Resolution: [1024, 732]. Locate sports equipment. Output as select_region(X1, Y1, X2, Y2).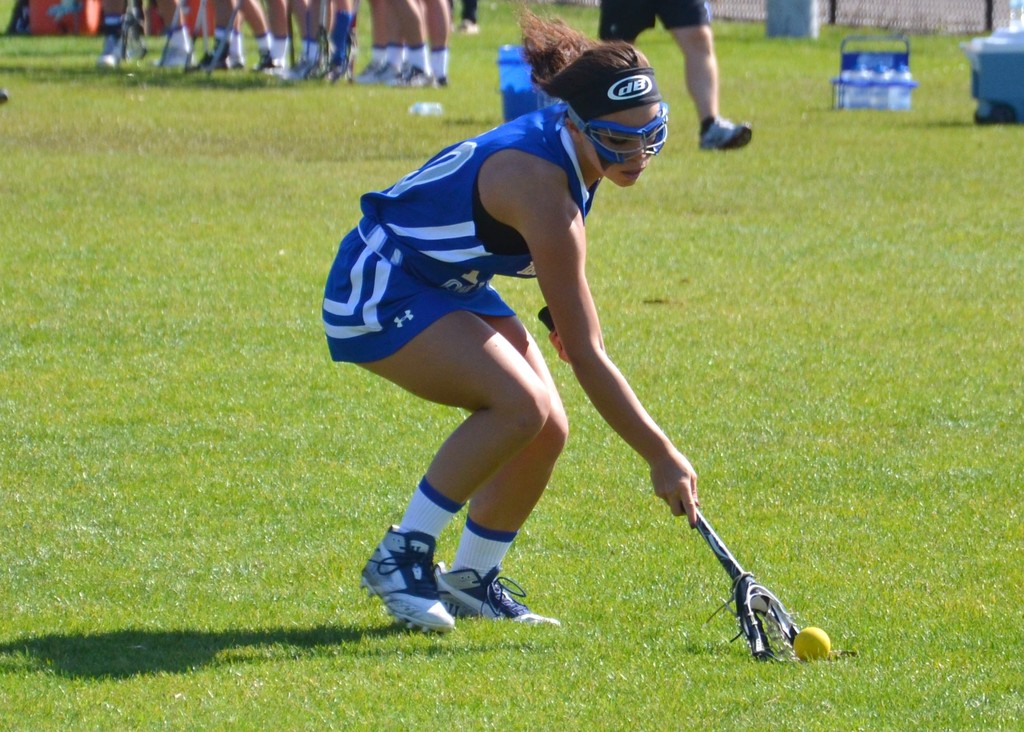
select_region(435, 565, 559, 627).
